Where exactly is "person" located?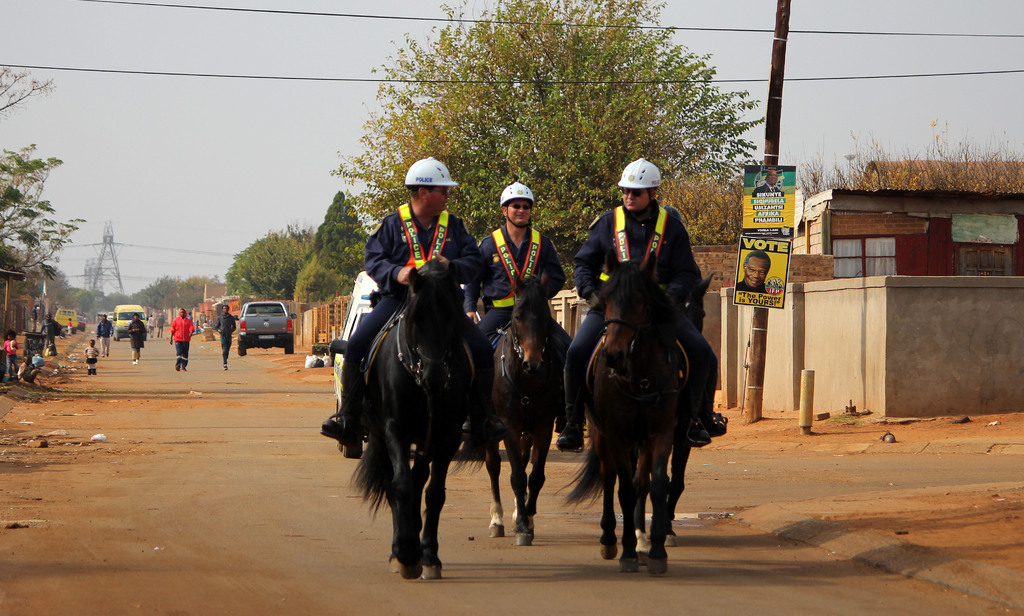
Its bounding box is region(735, 255, 767, 292).
